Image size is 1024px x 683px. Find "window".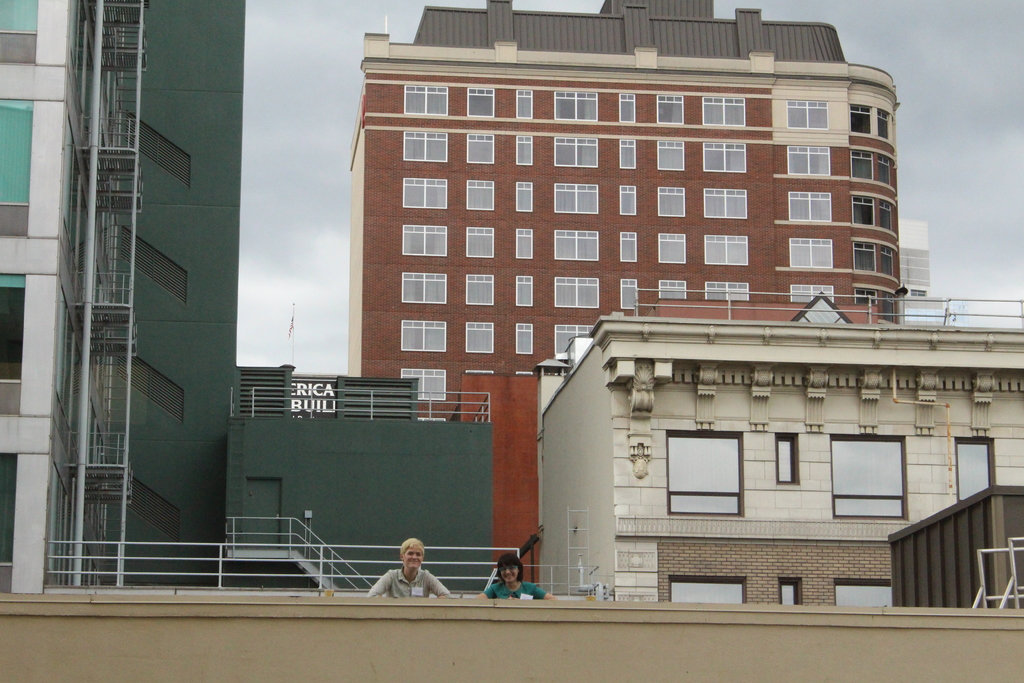
[x1=703, y1=144, x2=746, y2=174].
